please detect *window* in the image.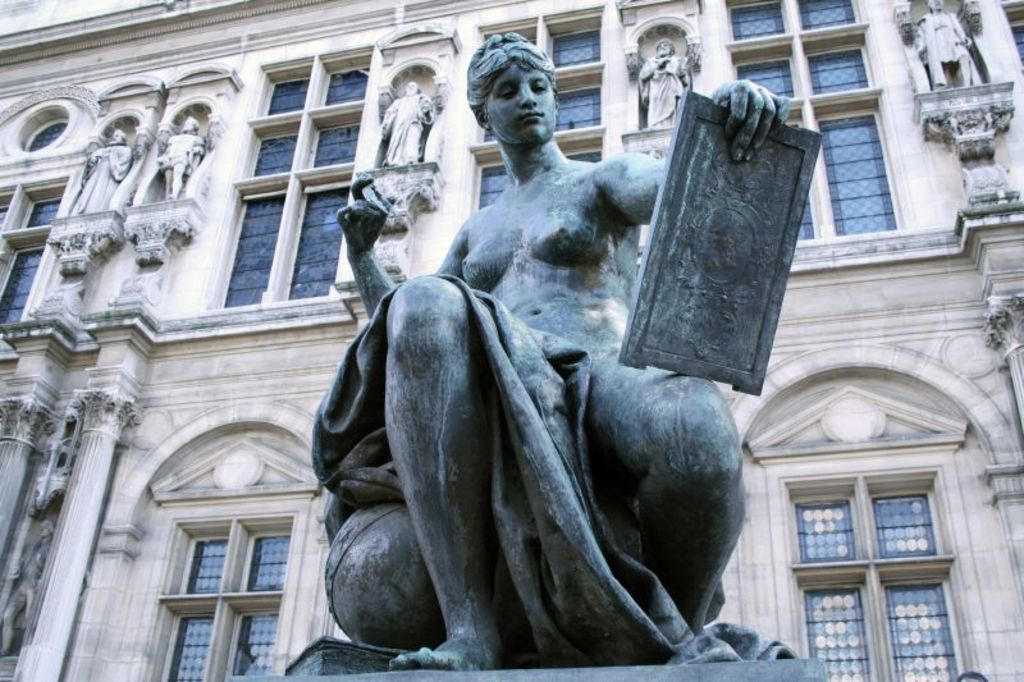
<region>24, 197, 60, 224</region>.
